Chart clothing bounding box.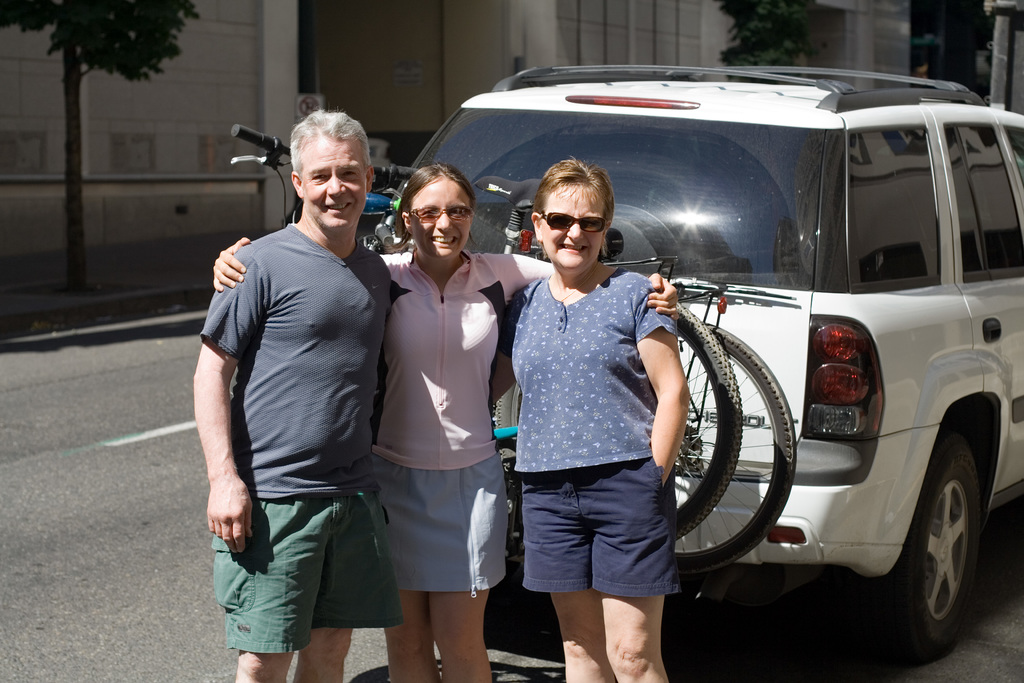
Charted: bbox=(493, 273, 678, 599).
